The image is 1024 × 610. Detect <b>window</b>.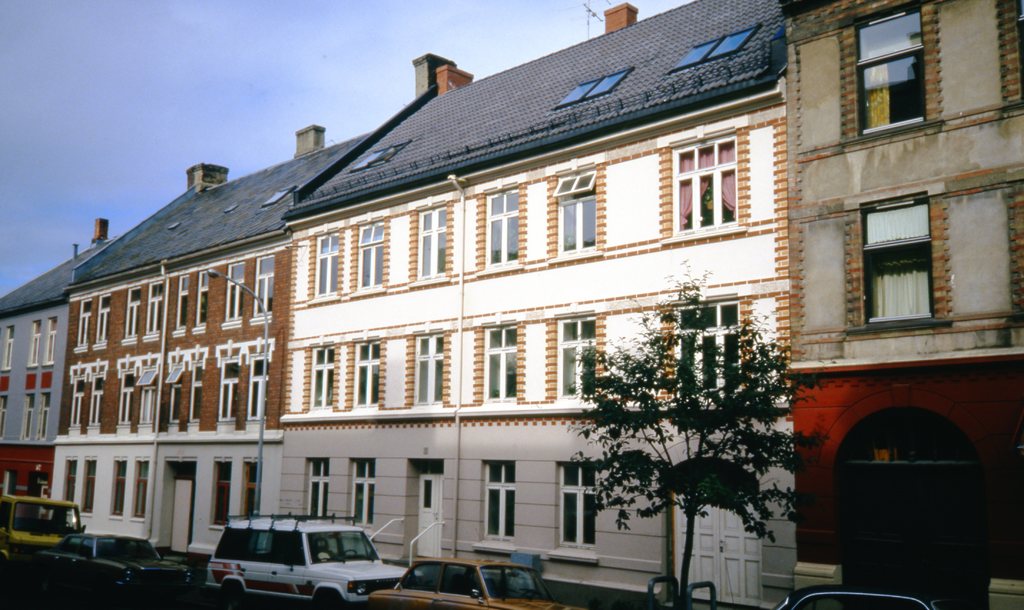
Detection: <box>351,454,371,527</box>.
